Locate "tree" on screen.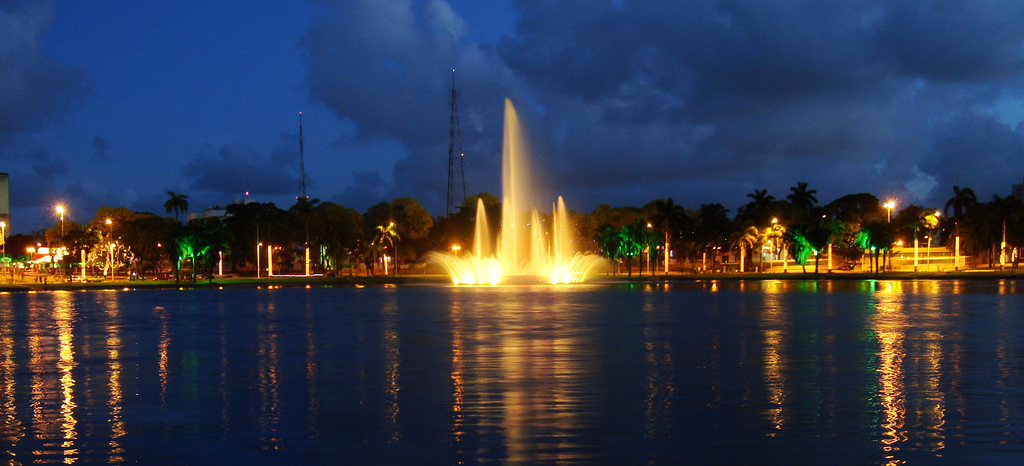
On screen at detection(806, 217, 840, 272).
